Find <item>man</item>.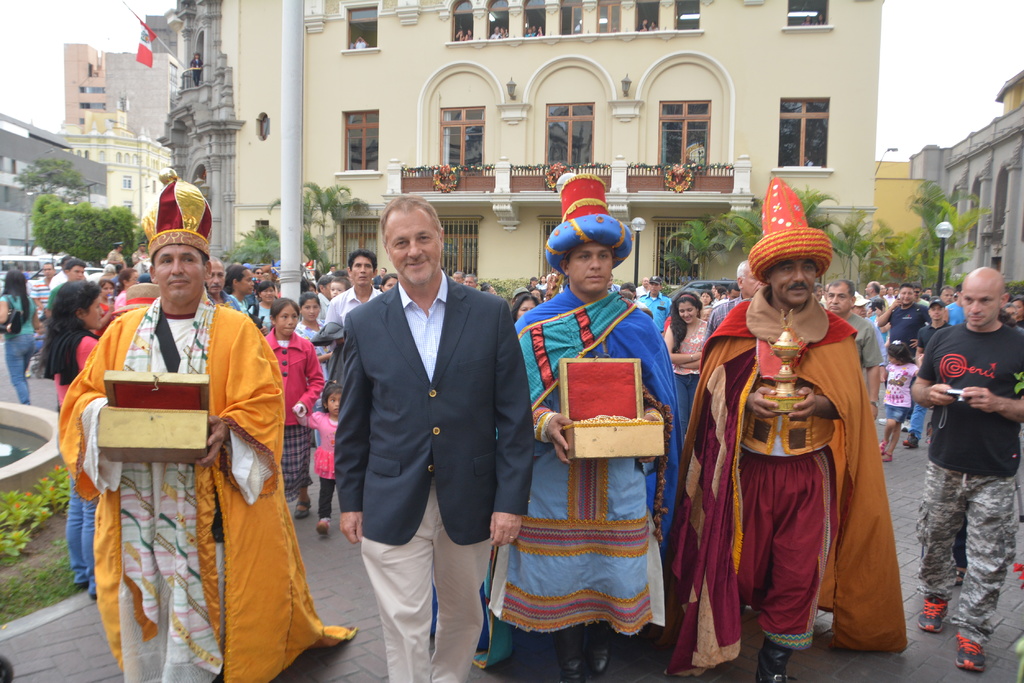
detection(104, 245, 130, 269).
